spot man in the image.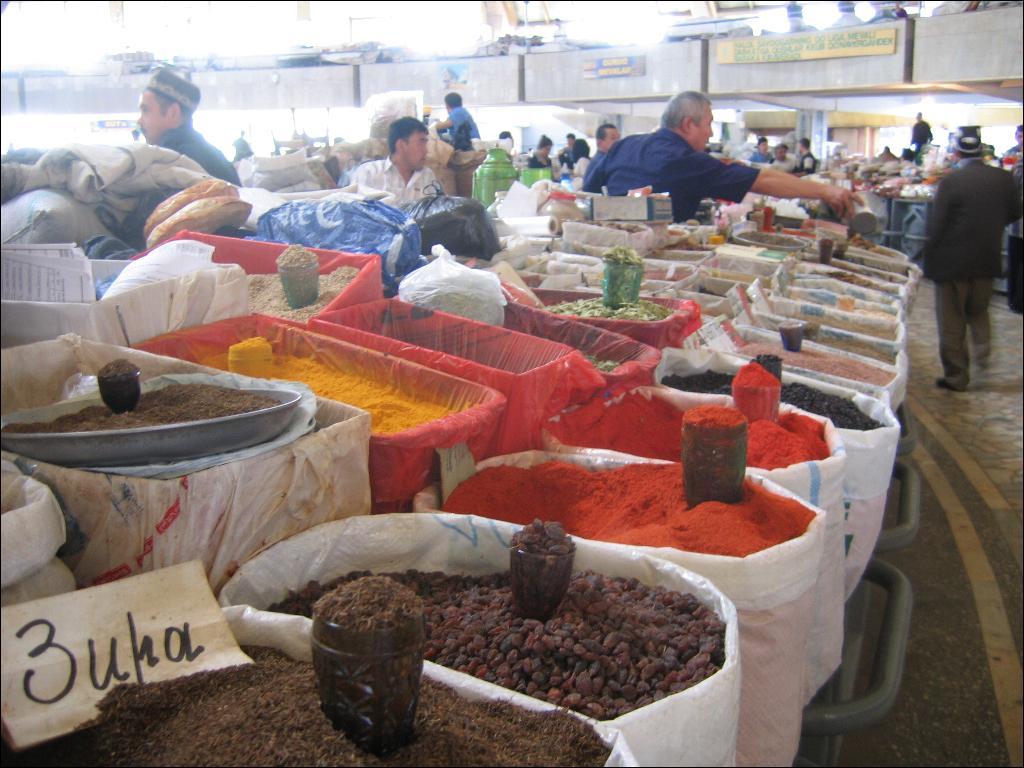
man found at <box>938,130,1023,384</box>.
